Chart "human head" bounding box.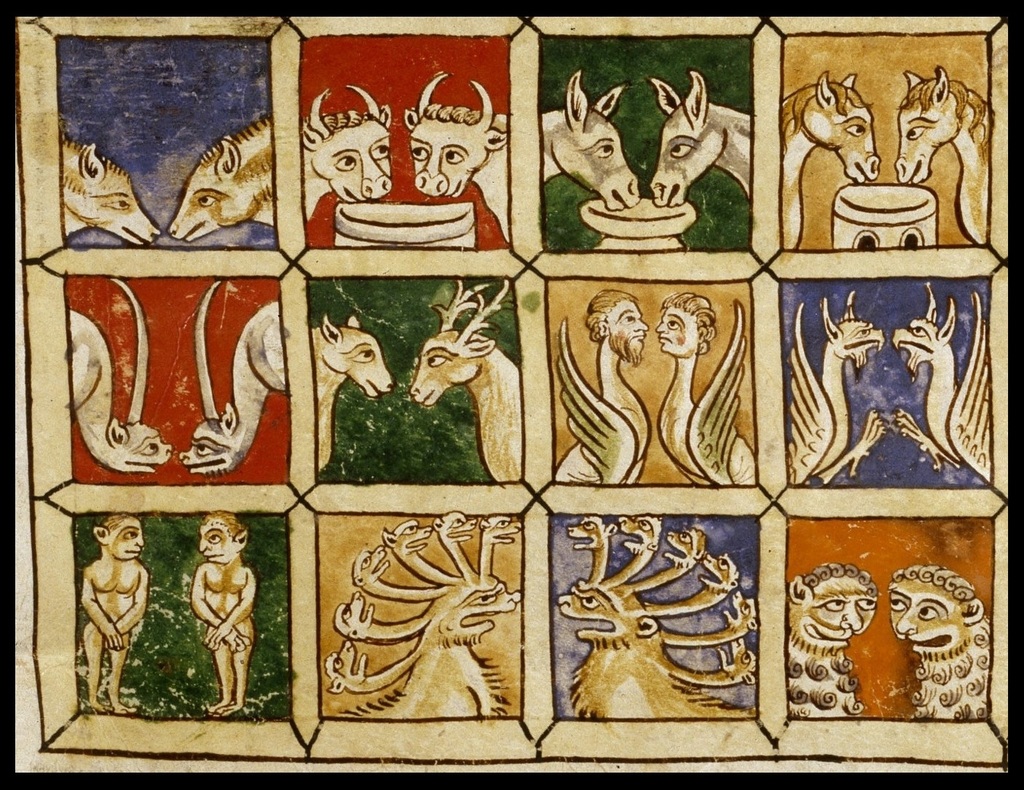
Charted: x1=586, y1=291, x2=651, y2=365.
